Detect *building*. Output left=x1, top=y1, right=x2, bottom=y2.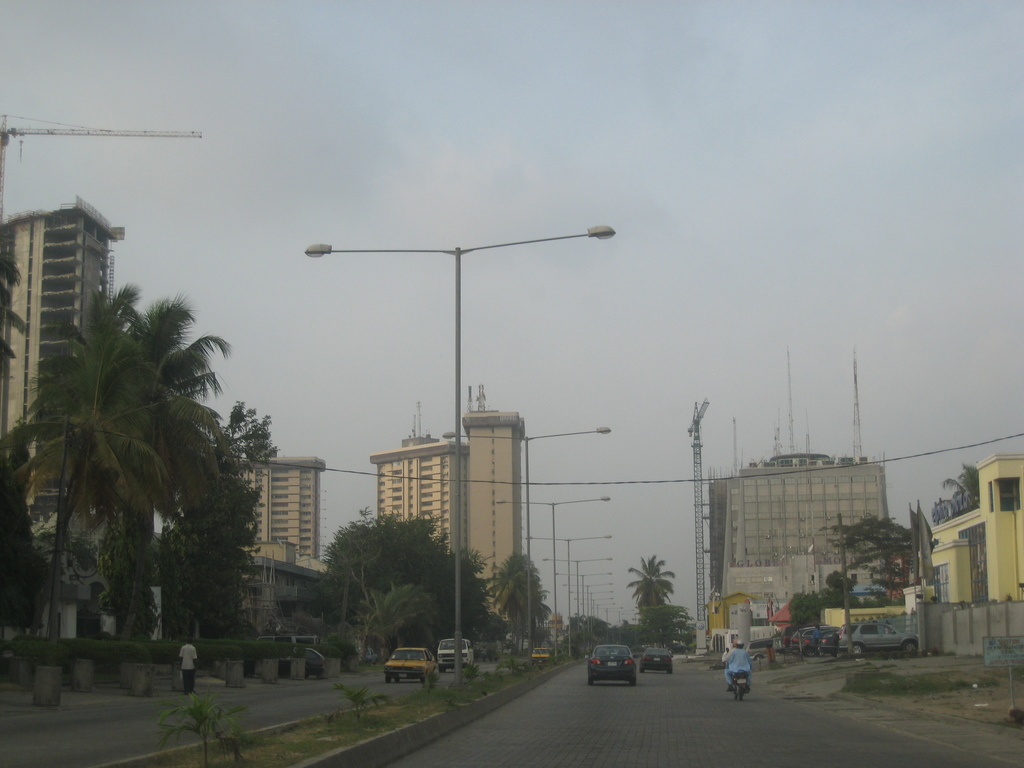
left=369, top=403, right=475, bottom=560.
